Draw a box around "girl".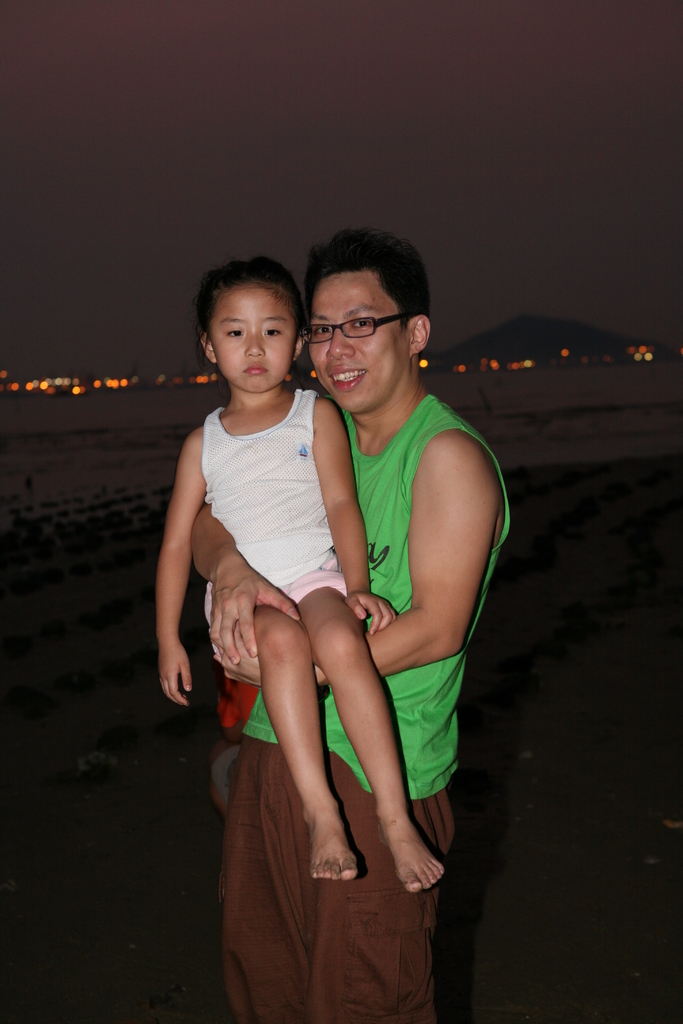
select_region(157, 244, 447, 890).
